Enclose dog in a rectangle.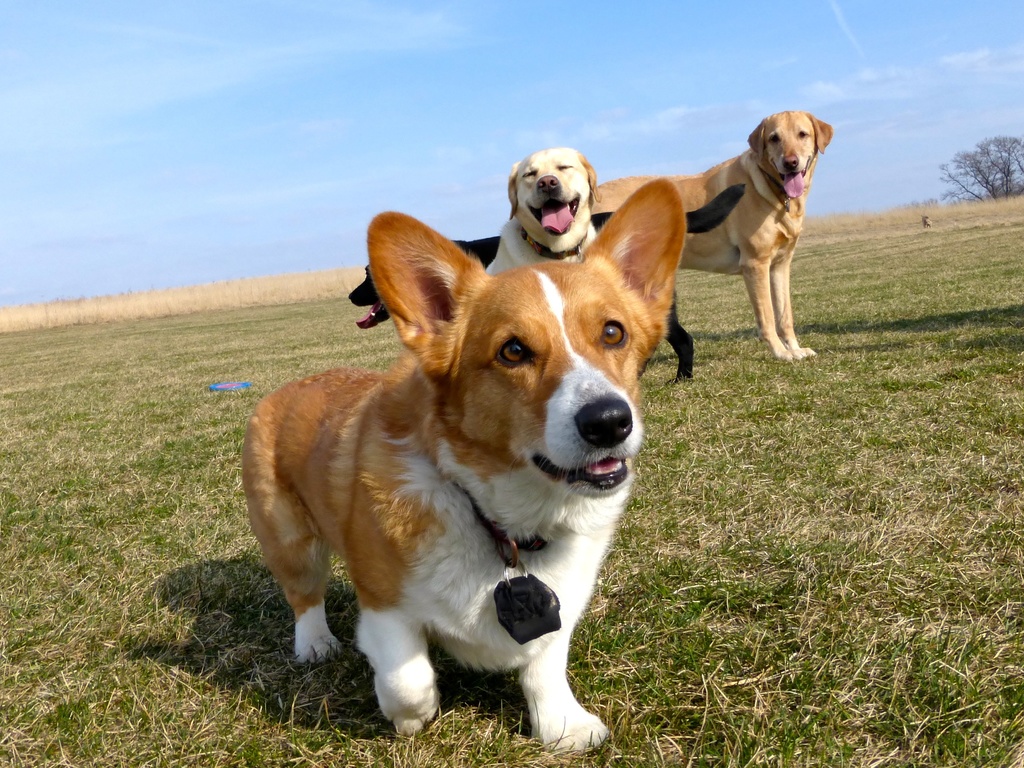
488,145,596,277.
